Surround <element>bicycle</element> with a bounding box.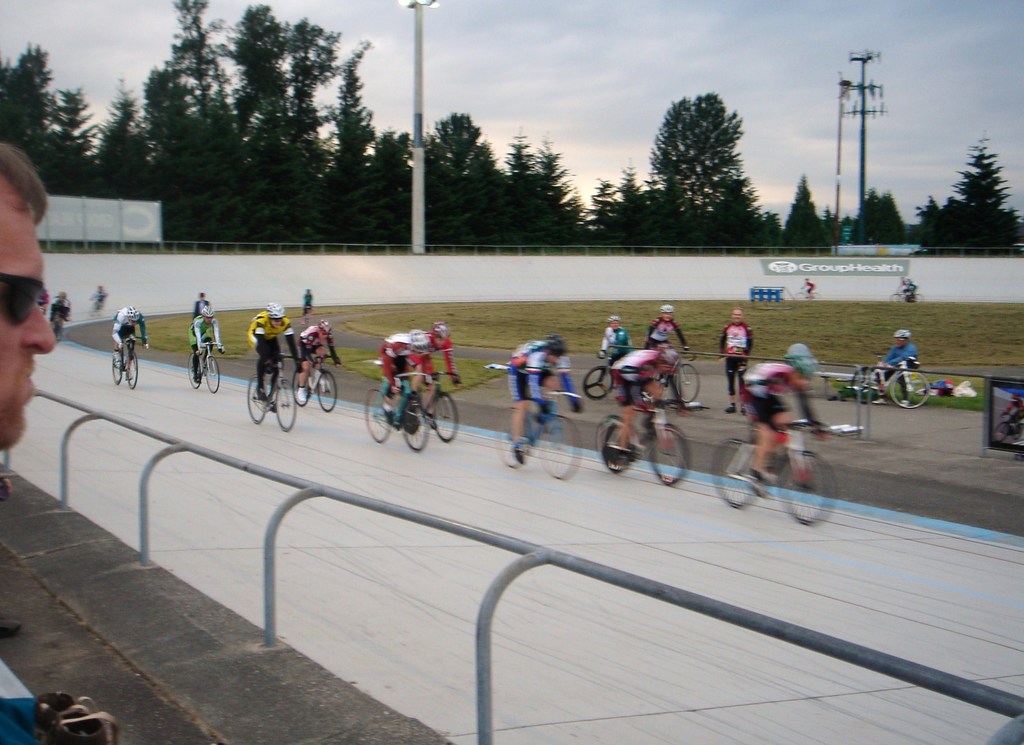
rect(673, 348, 700, 412).
